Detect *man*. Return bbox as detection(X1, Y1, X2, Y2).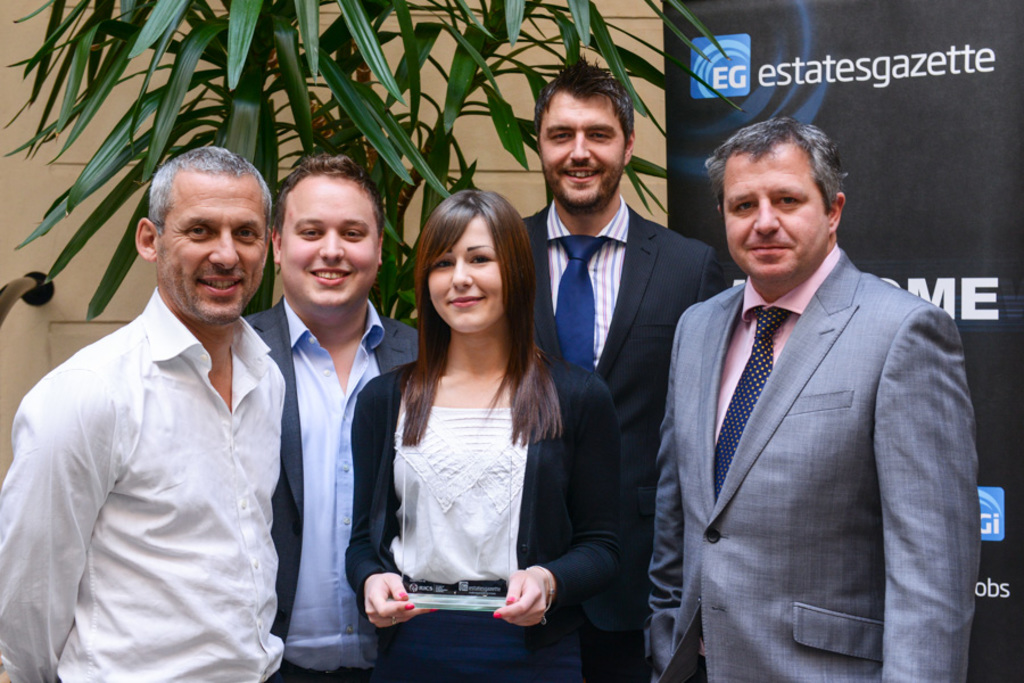
detection(240, 154, 421, 682).
